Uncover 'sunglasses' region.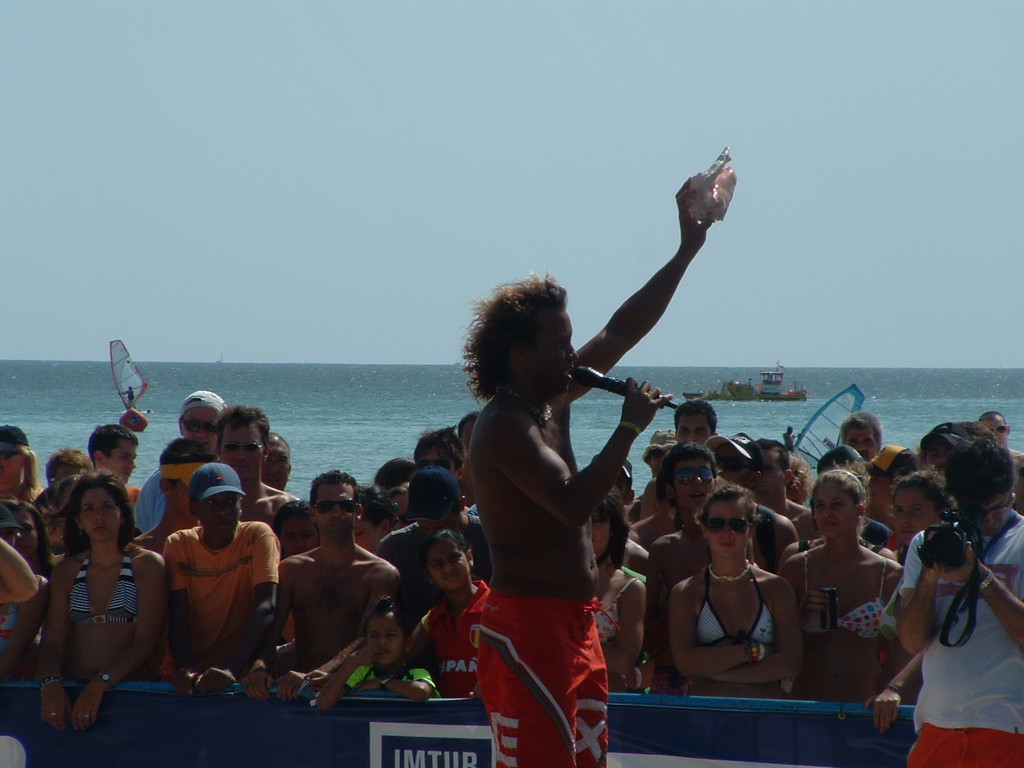
Uncovered: 311,498,358,514.
